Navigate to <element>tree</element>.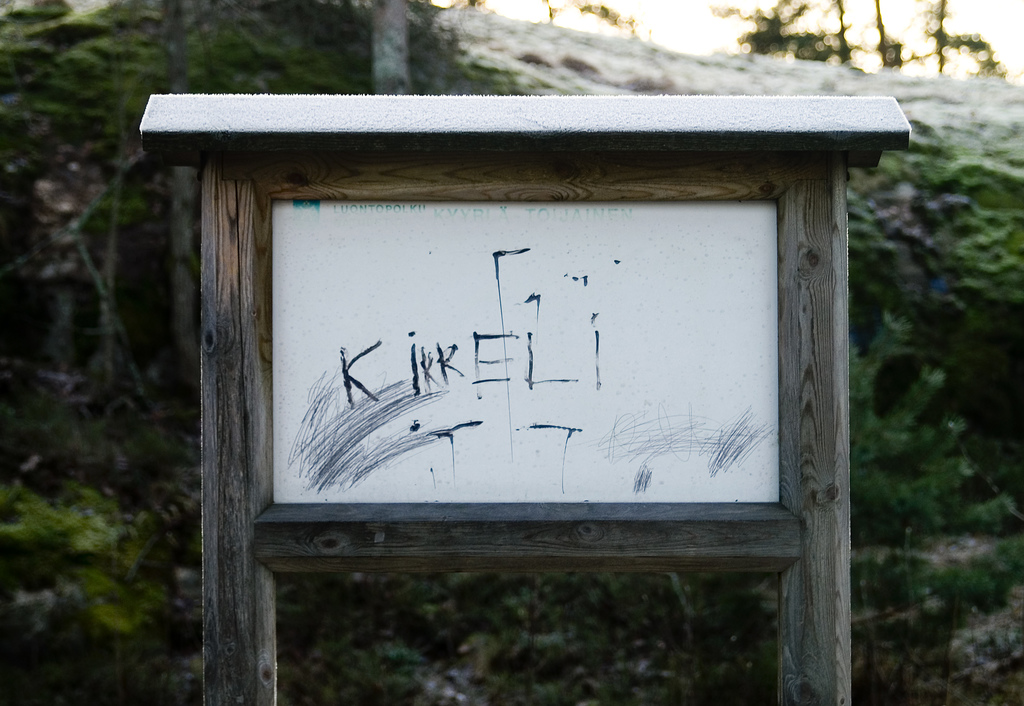
Navigation target: detection(0, 0, 503, 675).
